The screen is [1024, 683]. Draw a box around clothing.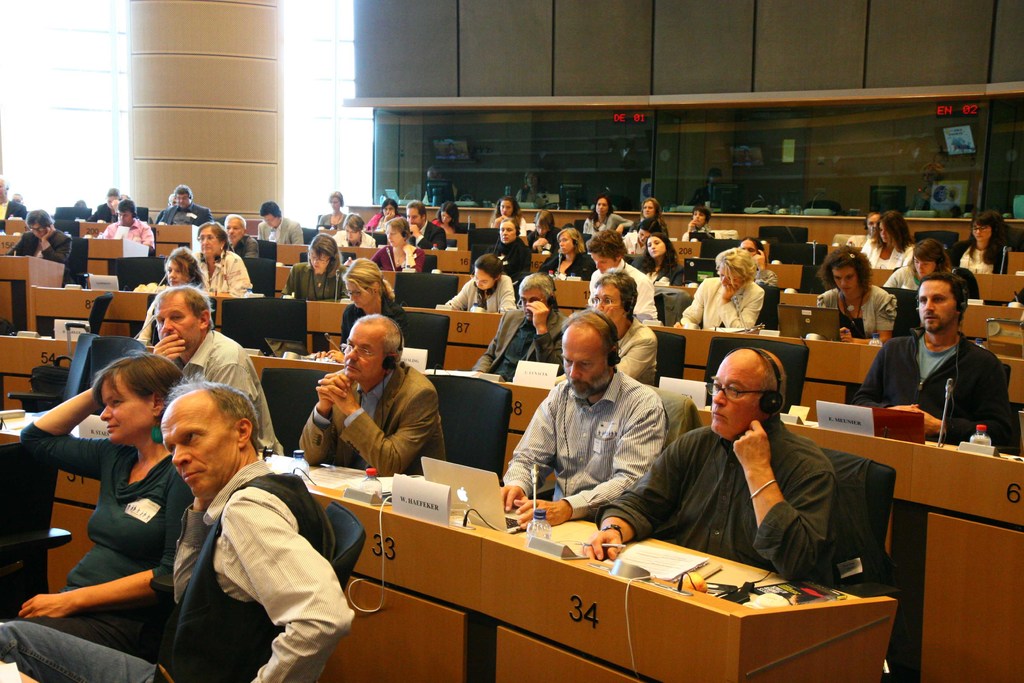
select_region(580, 213, 631, 239).
